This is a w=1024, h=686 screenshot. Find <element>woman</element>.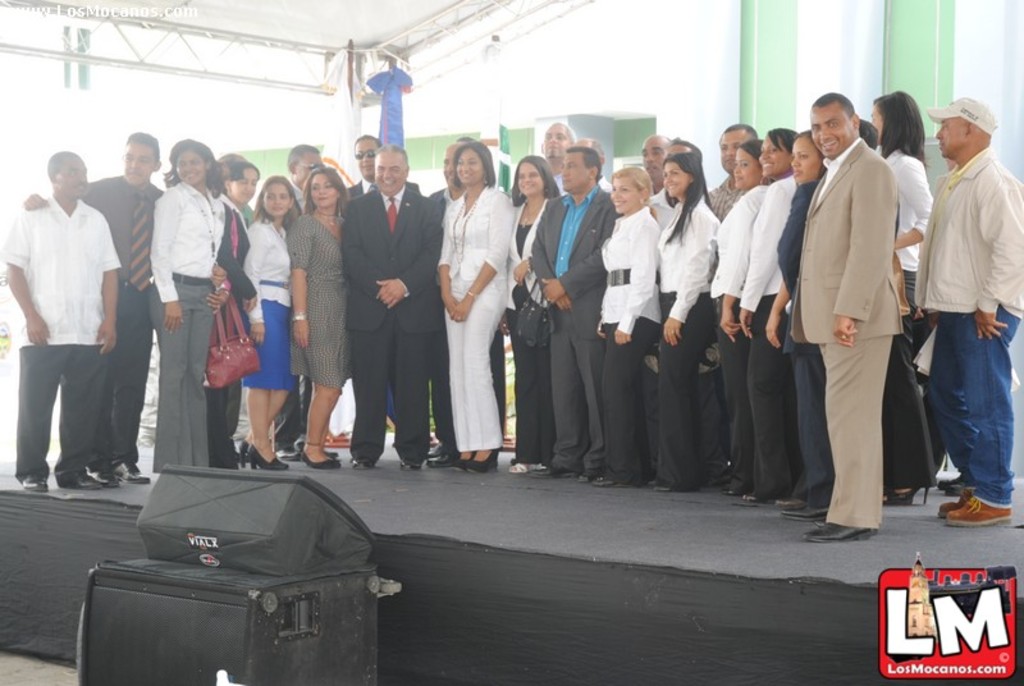
Bounding box: box(282, 168, 349, 467).
